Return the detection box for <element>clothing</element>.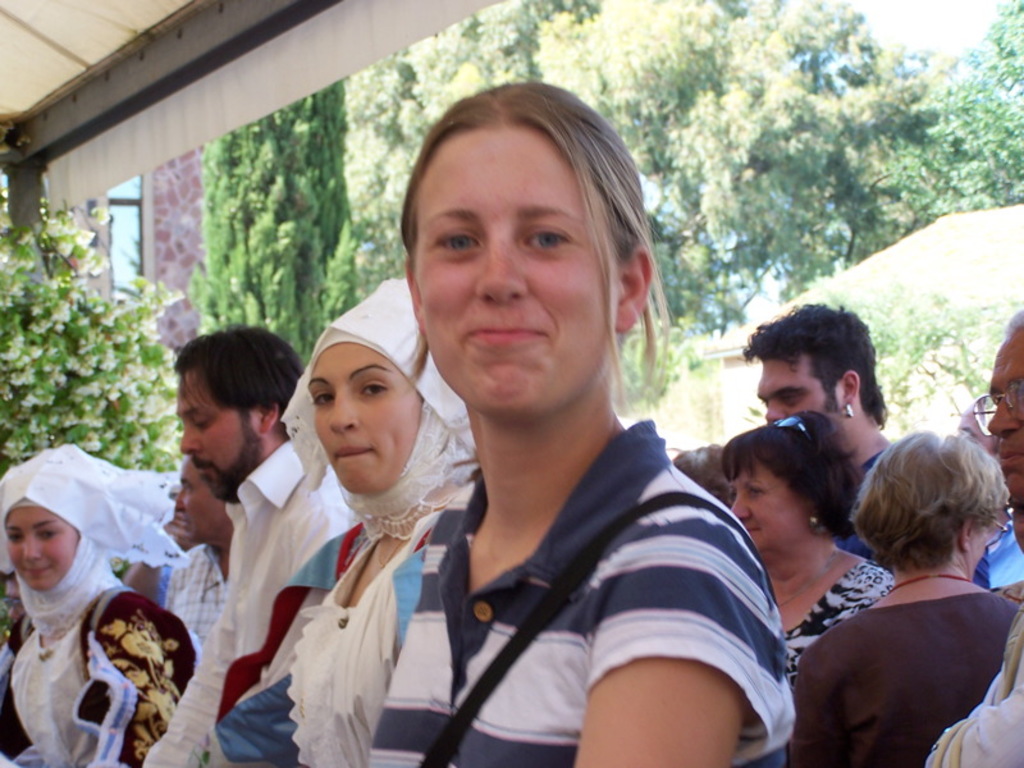
<region>0, 448, 204, 767</region>.
